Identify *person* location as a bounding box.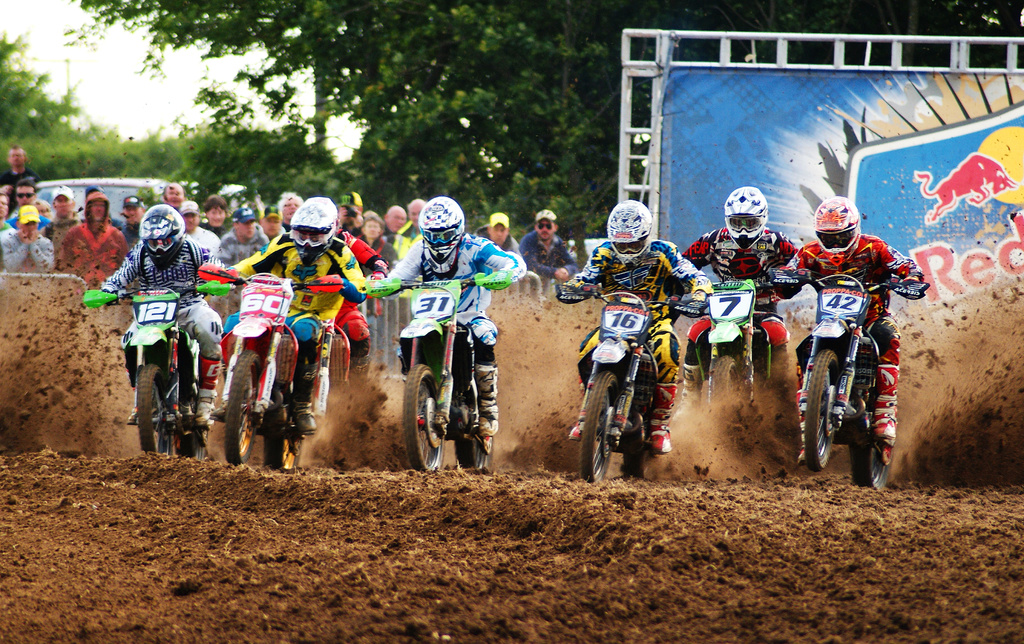
x1=513 y1=206 x2=580 y2=284.
